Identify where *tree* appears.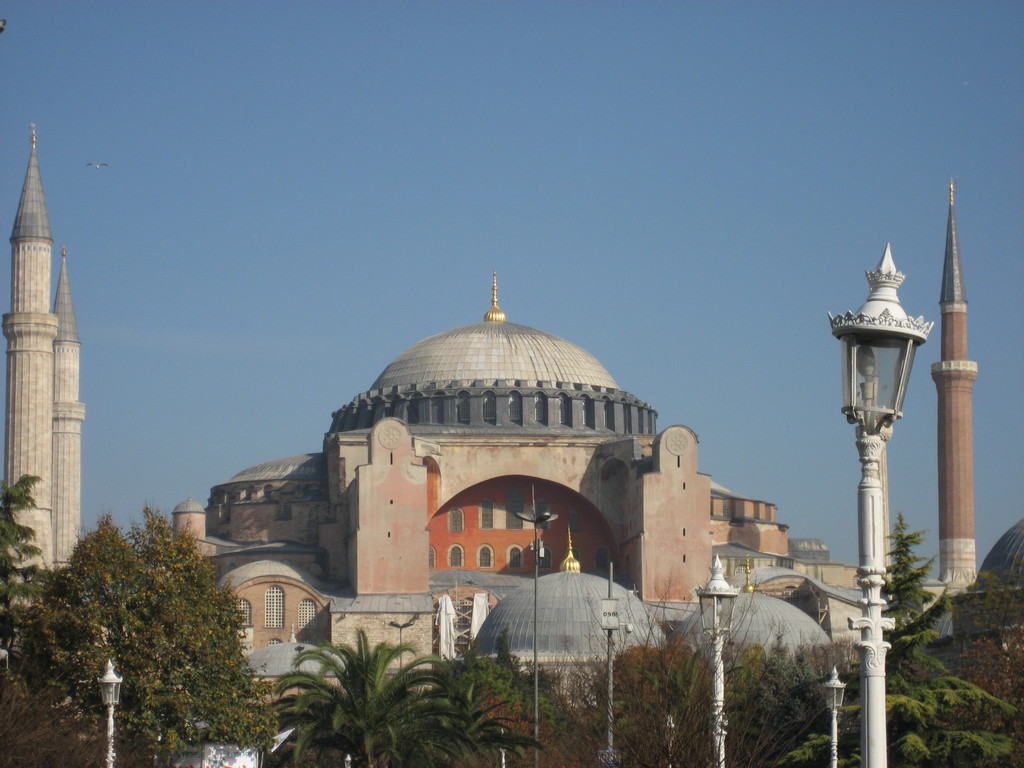
Appears at [x1=0, y1=507, x2=276, y2=767].
